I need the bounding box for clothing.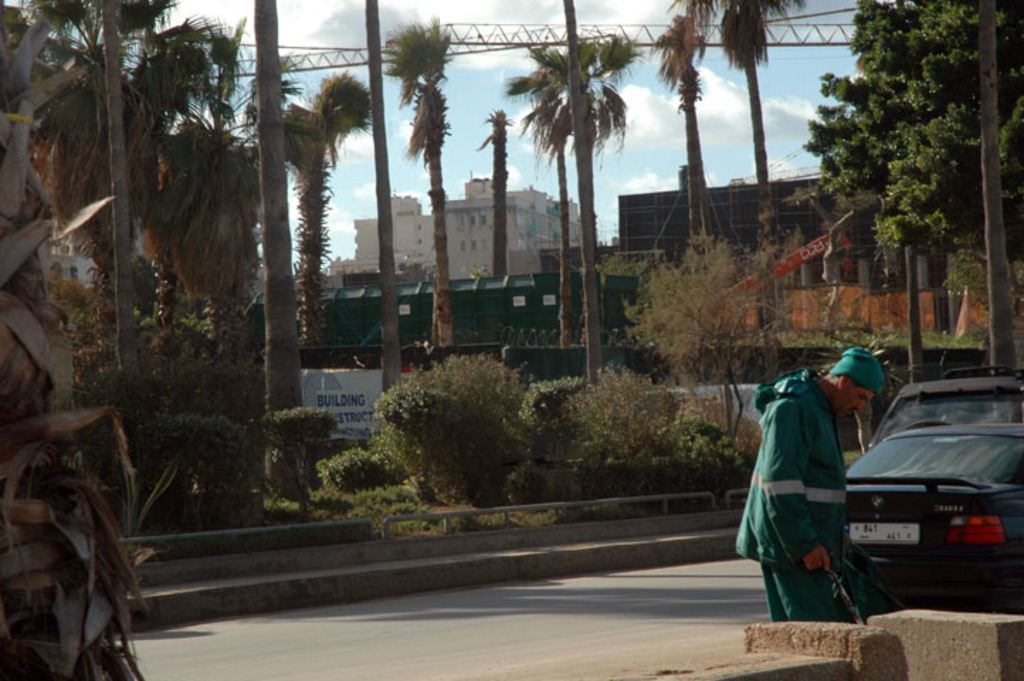
Here it is: [757,358,894,626].
